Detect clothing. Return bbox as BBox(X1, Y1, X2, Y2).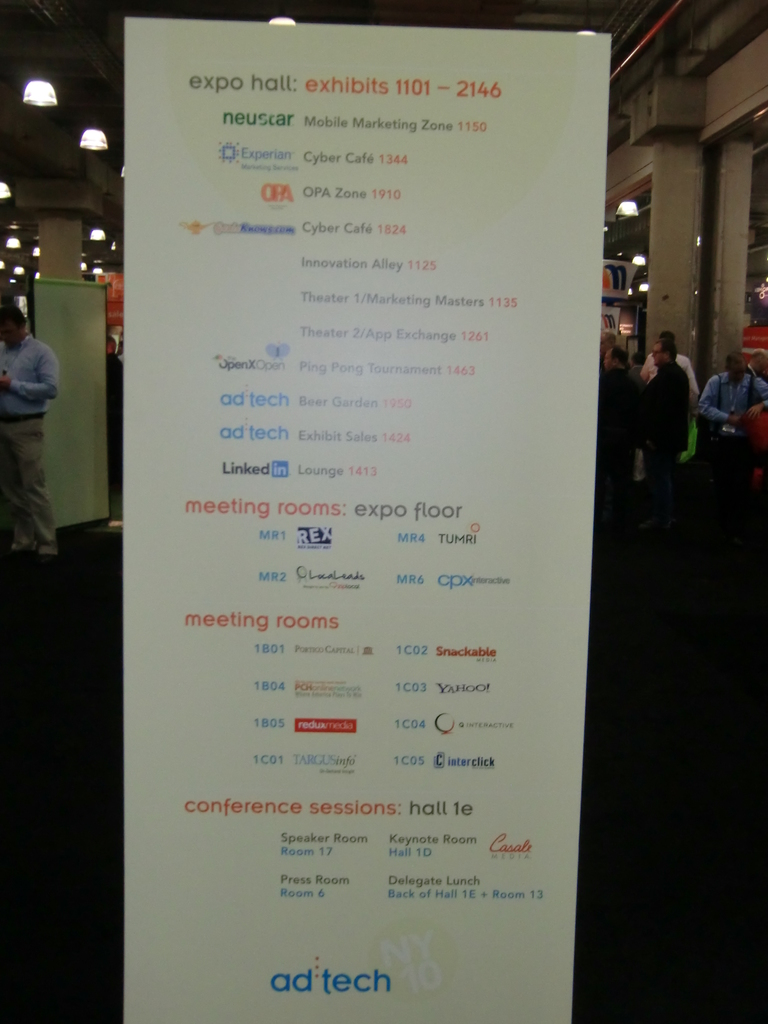
BBox(0, 334, 57, 558).
